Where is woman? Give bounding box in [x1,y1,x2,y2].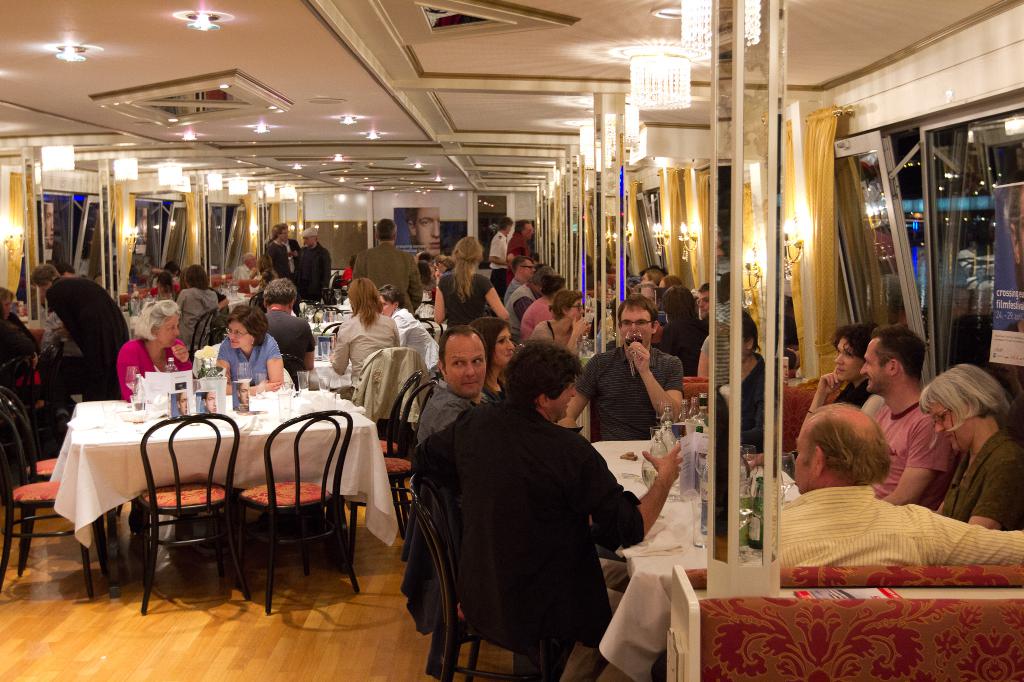
[434,236,504,329].
